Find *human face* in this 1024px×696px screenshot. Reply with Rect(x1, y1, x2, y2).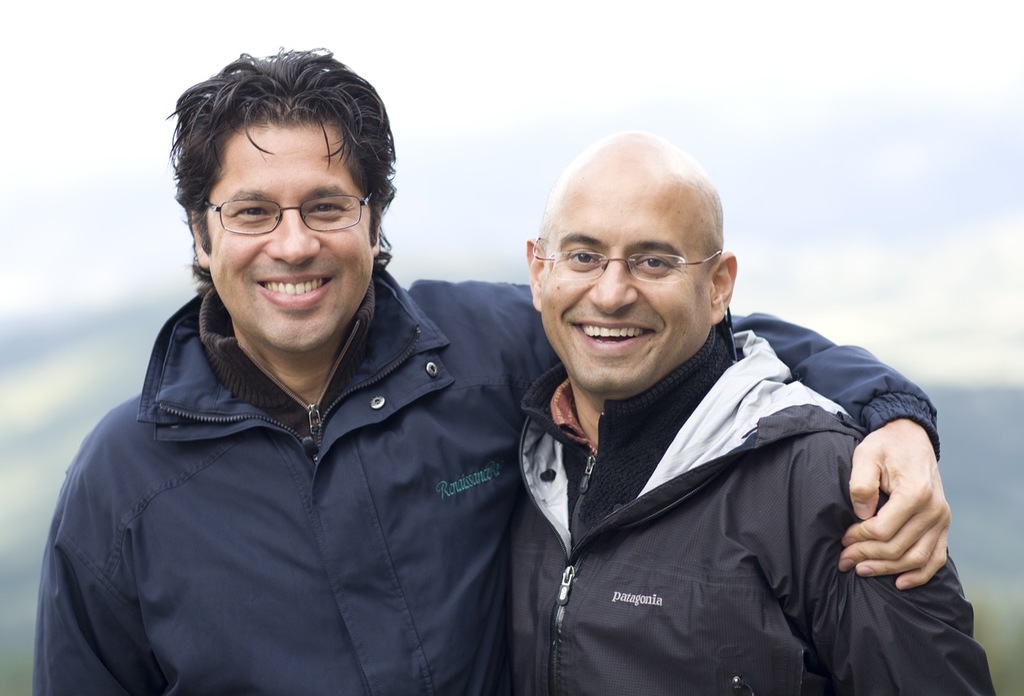
Rect(541, 163, 705, 393).
